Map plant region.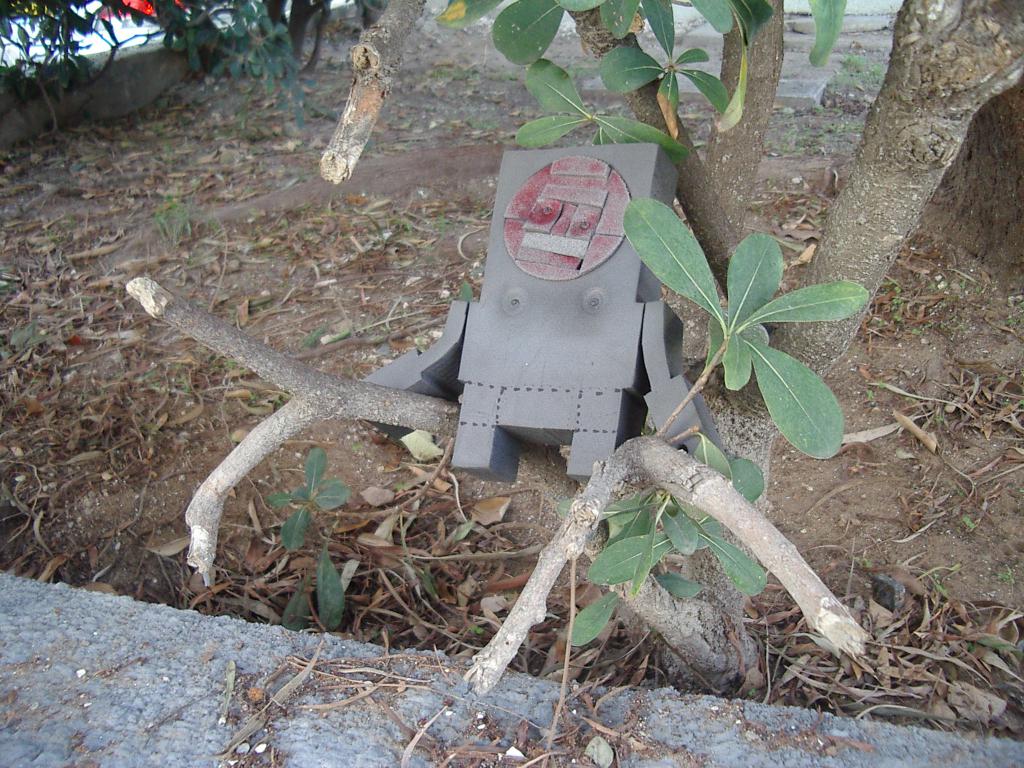
Mapped to crop(0, 262, 18, 296).
